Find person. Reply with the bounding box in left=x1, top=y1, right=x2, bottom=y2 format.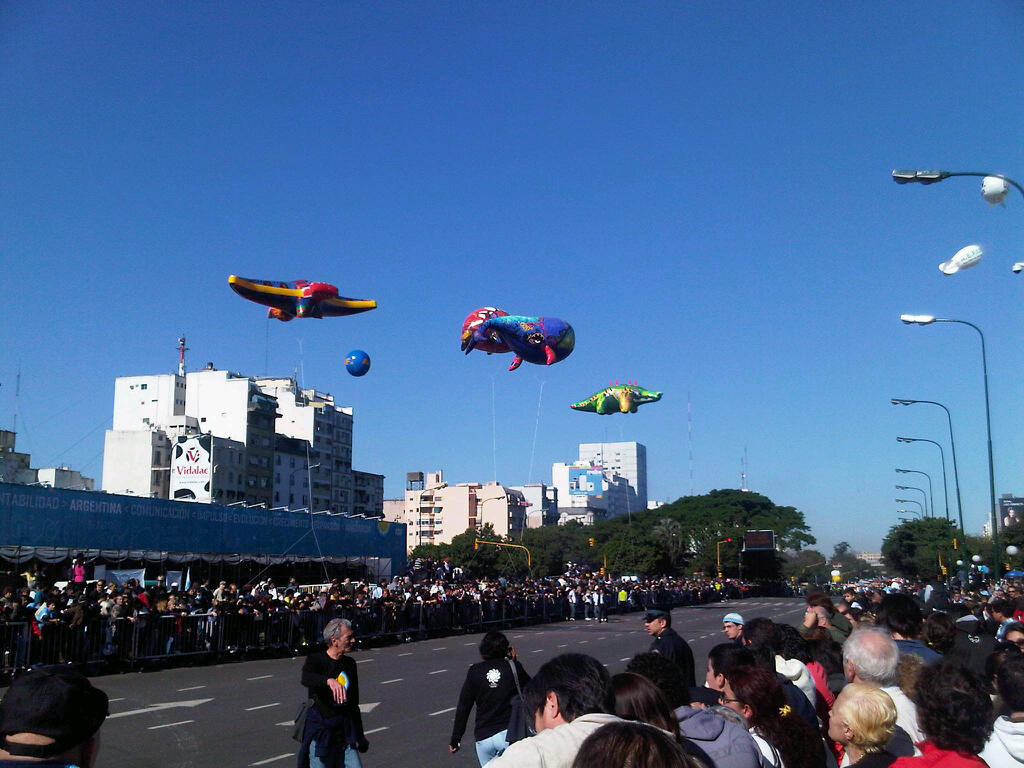
left=286, top=624, right=355, bottom=752.
